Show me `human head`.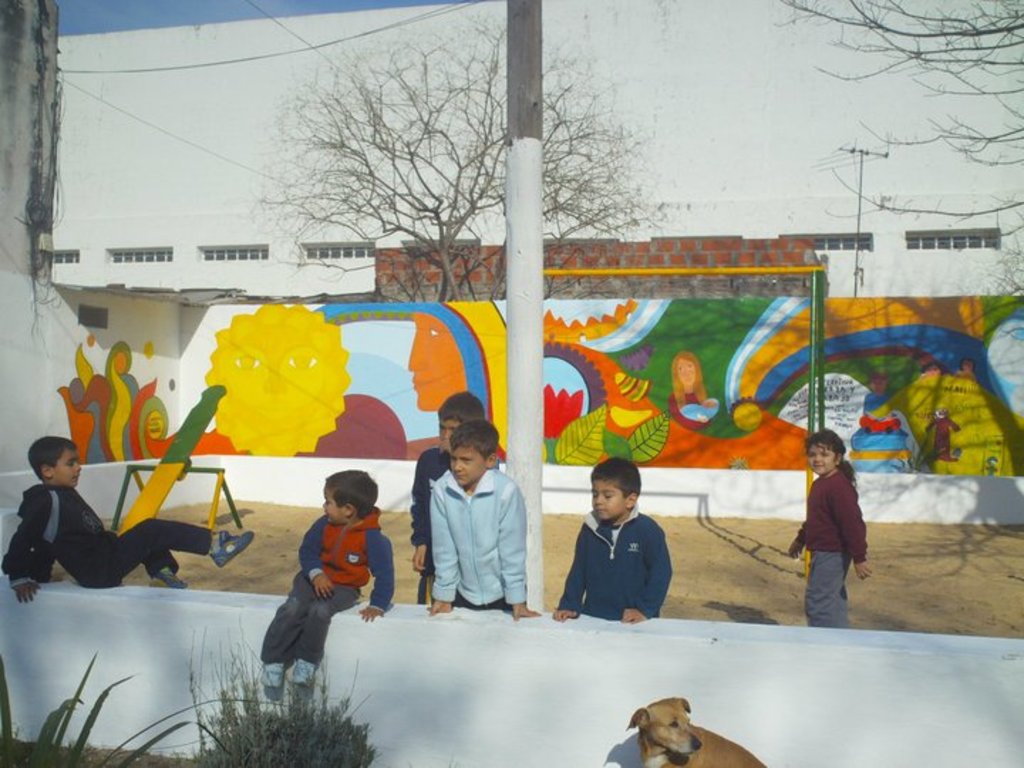
`human head` is here: left=439, top=393, right=485, bottom=447.
